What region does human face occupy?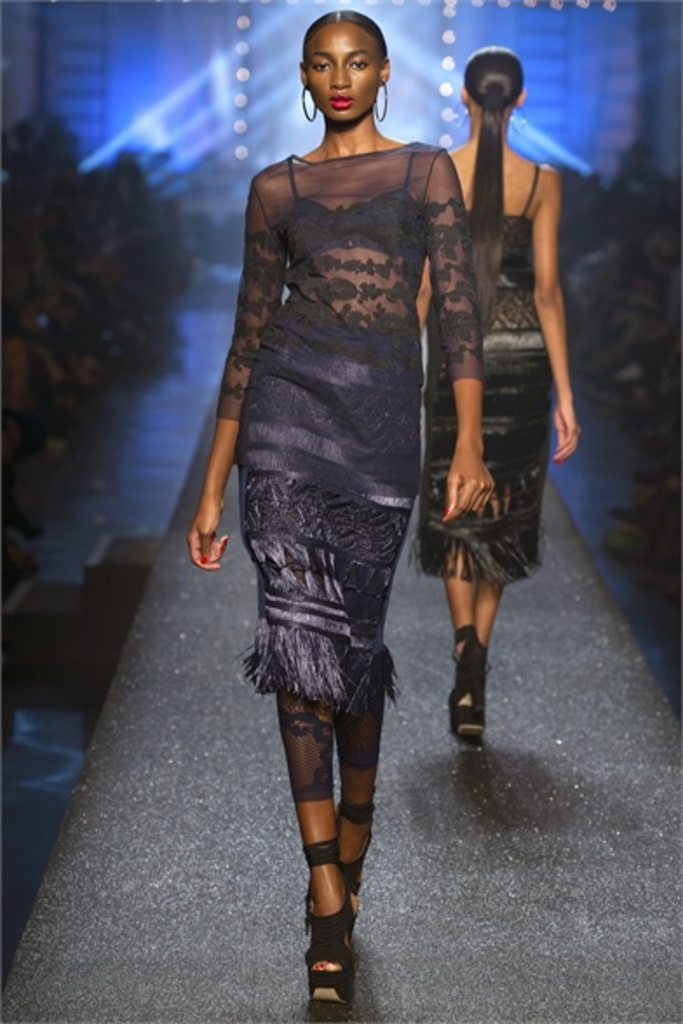
left=308, top=33, right=378, bottom=122.
